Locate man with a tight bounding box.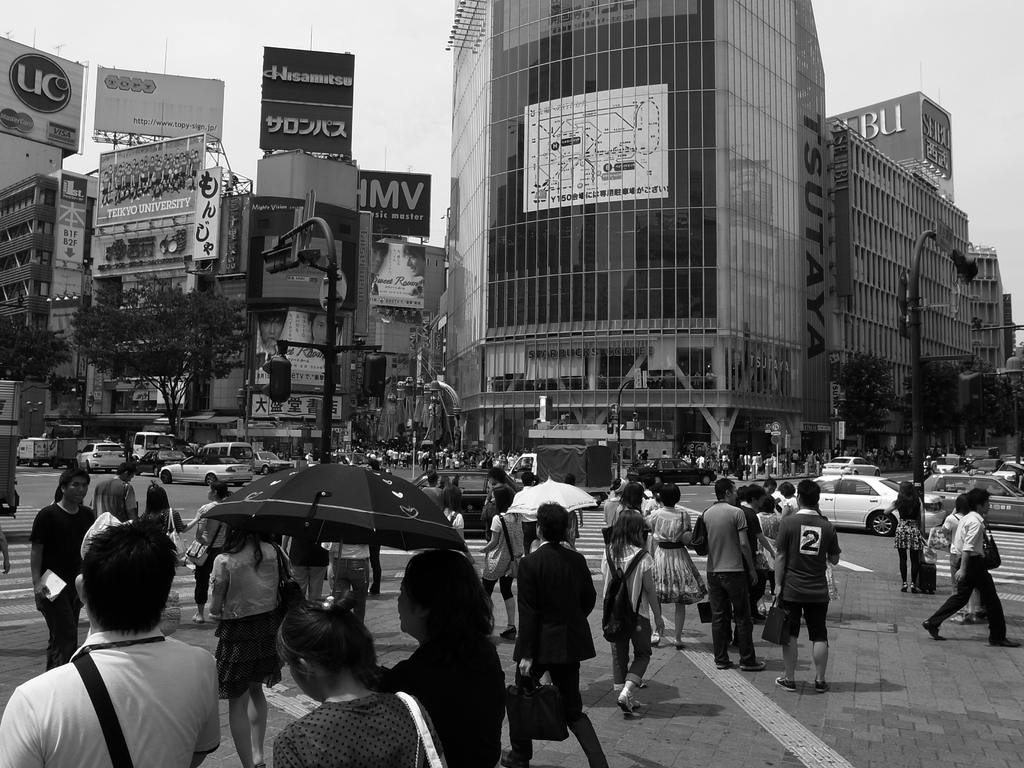
detection(740, 480, 773, 621).
